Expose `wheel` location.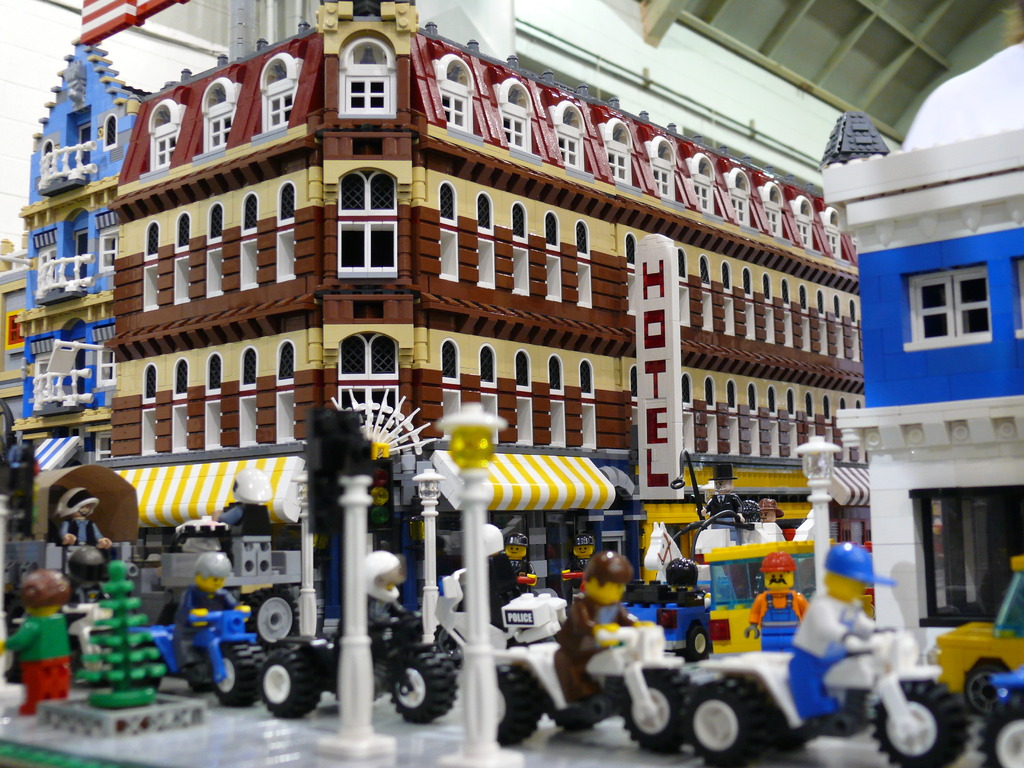
Exposed at bbox(552, 709, 591, 730).
